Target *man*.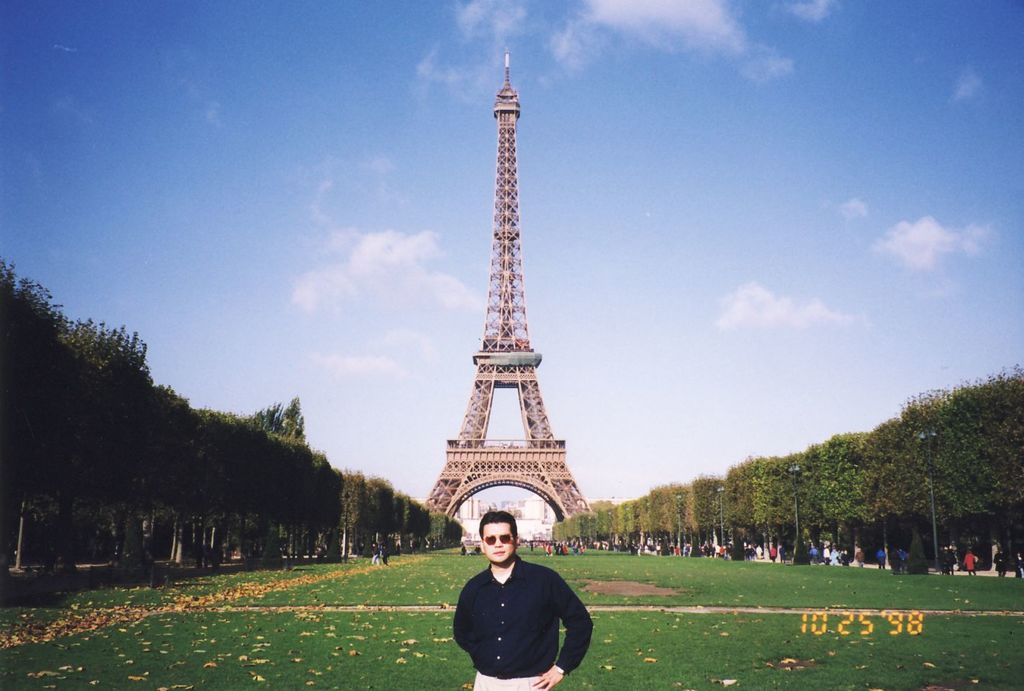
Target region: [943,542,954,577].
